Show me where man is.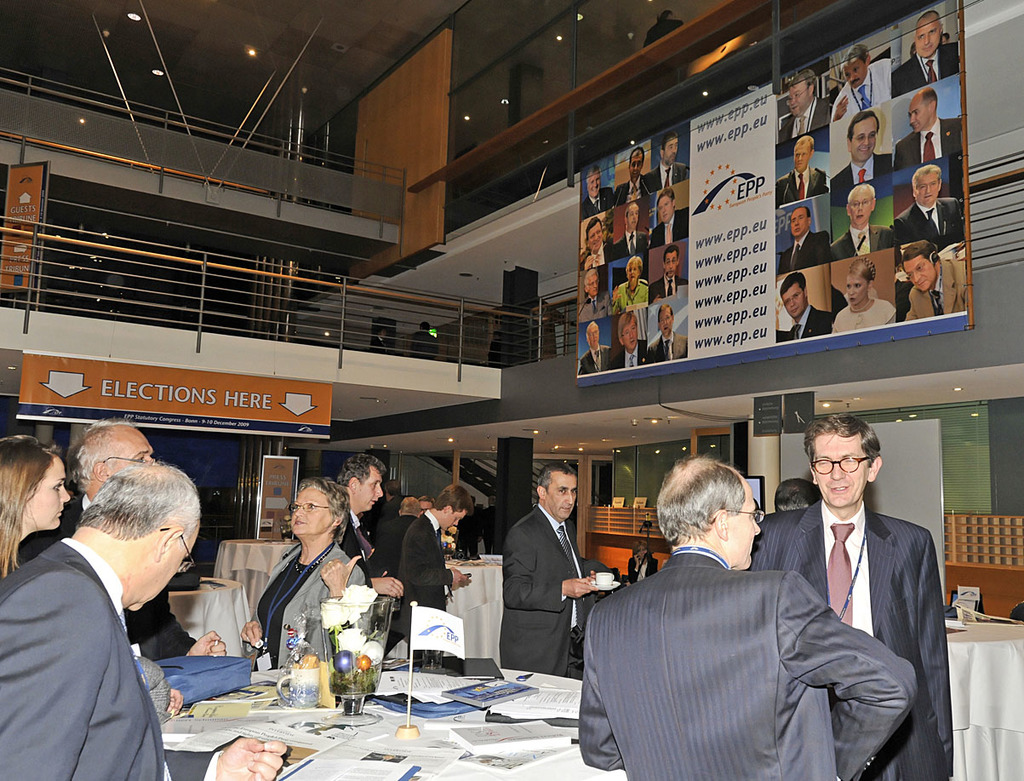
man is at 395:482:469:673.
